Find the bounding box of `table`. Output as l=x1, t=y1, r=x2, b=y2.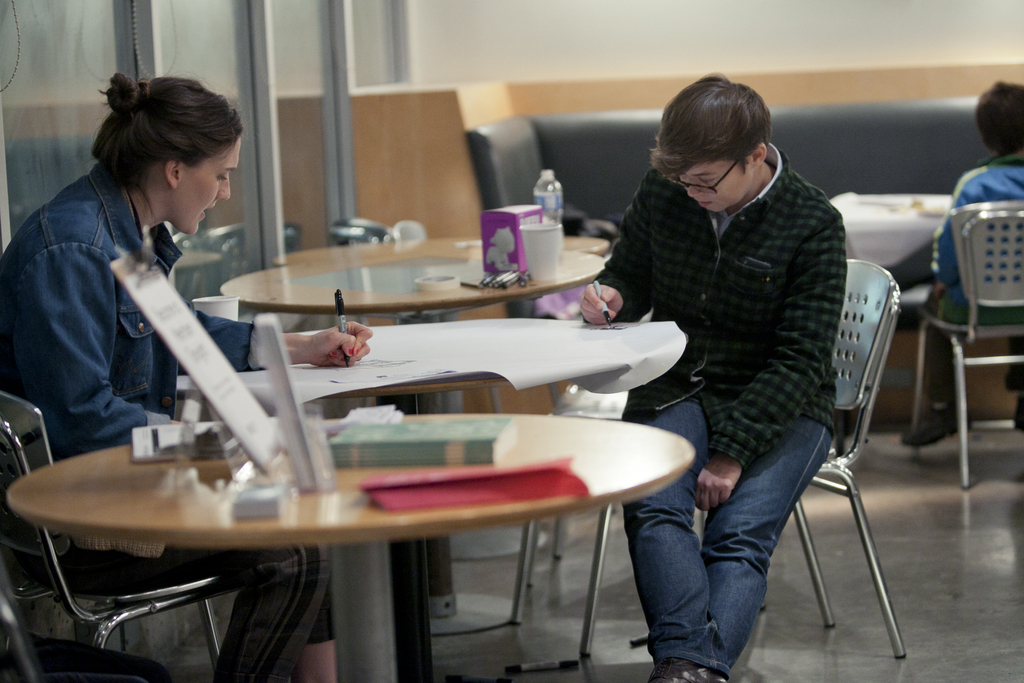
l=833, t=188, r=960, b=465.
